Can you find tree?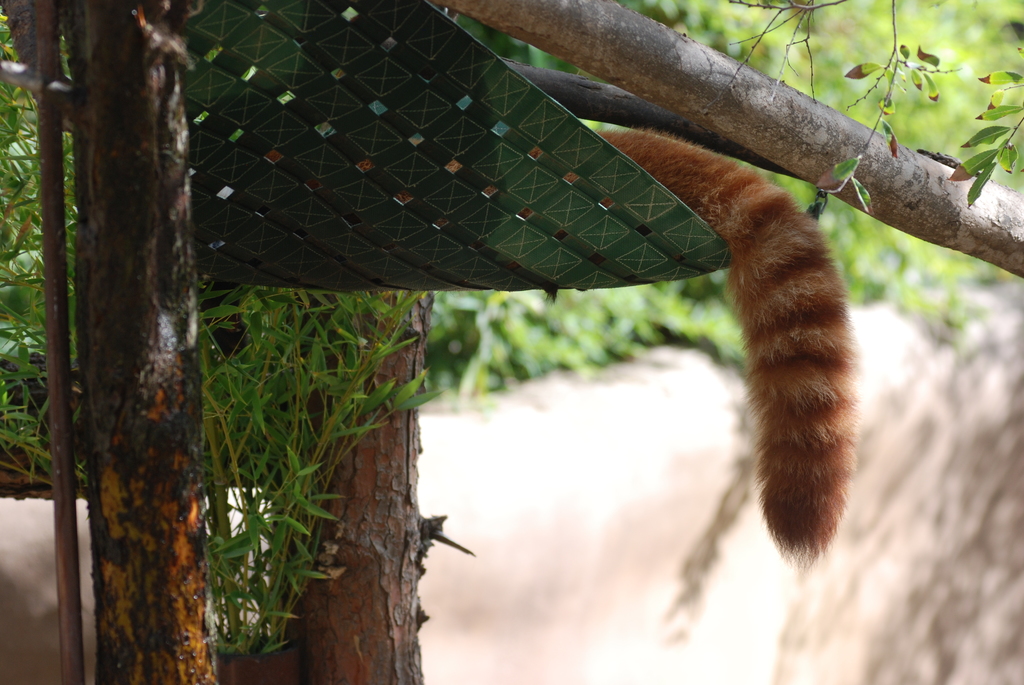
Yes, bounding box: 0,0,982,611.
